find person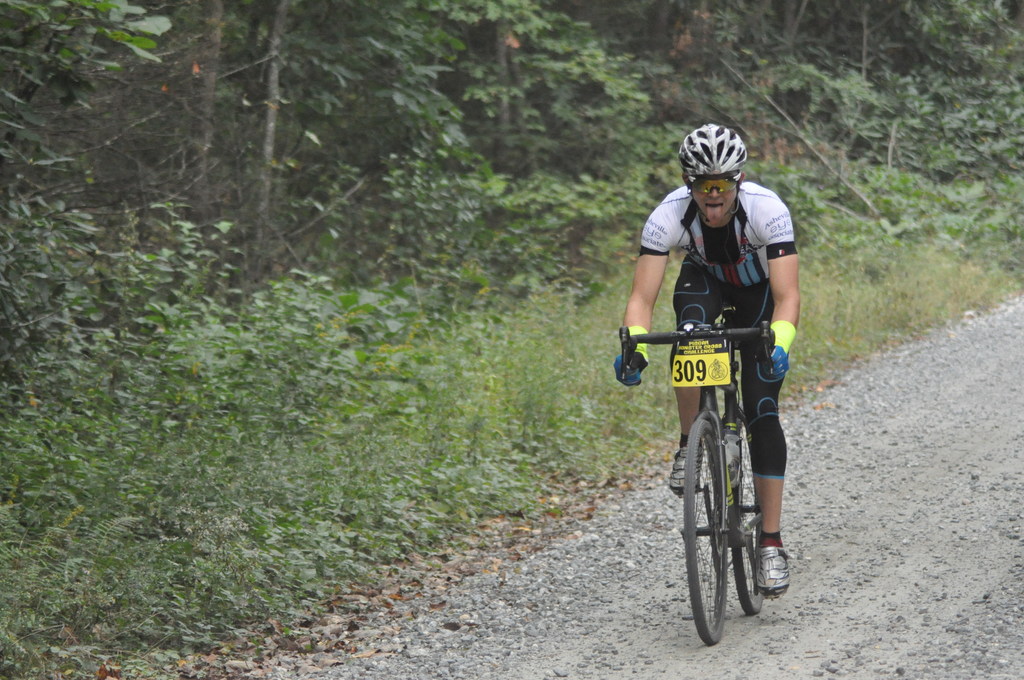
select_region(618, 124, 800, 604)
